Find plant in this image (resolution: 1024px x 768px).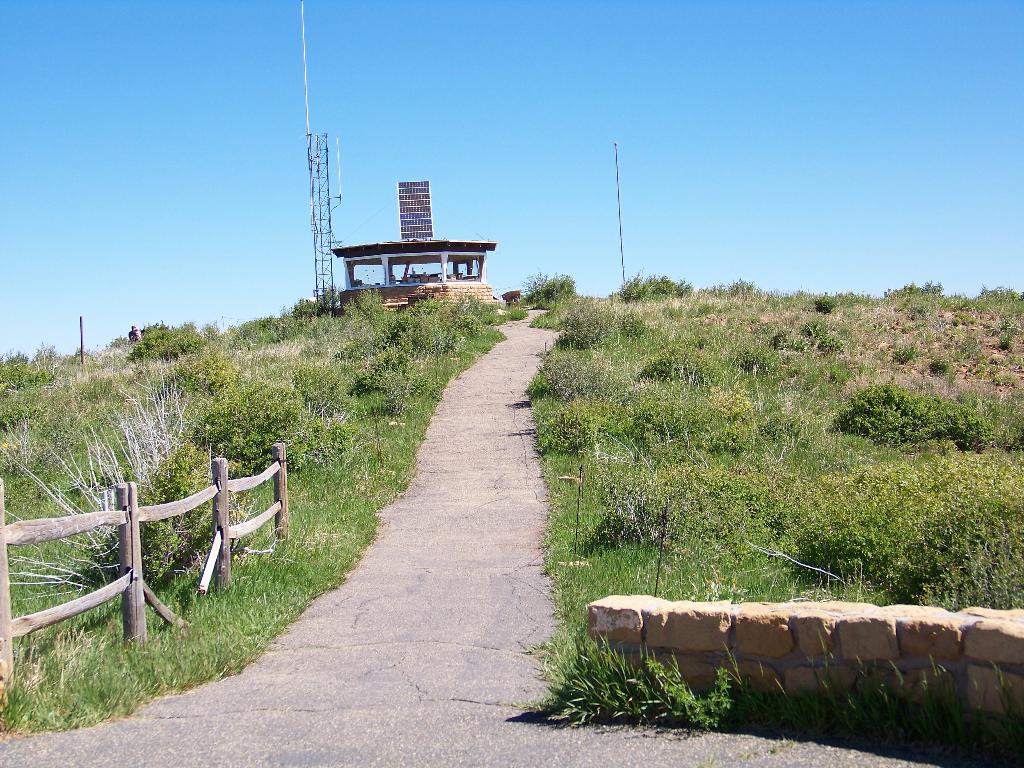
[611, 269, 695, 302].
